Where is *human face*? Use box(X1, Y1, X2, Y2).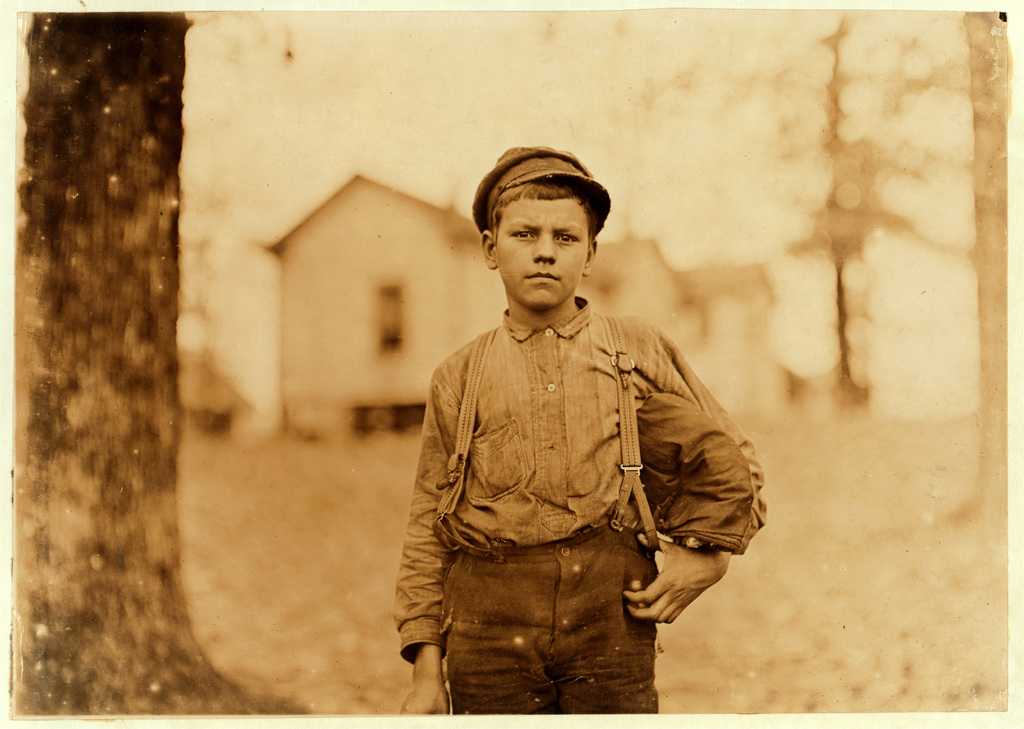
box(499, 189, 588, 305).
